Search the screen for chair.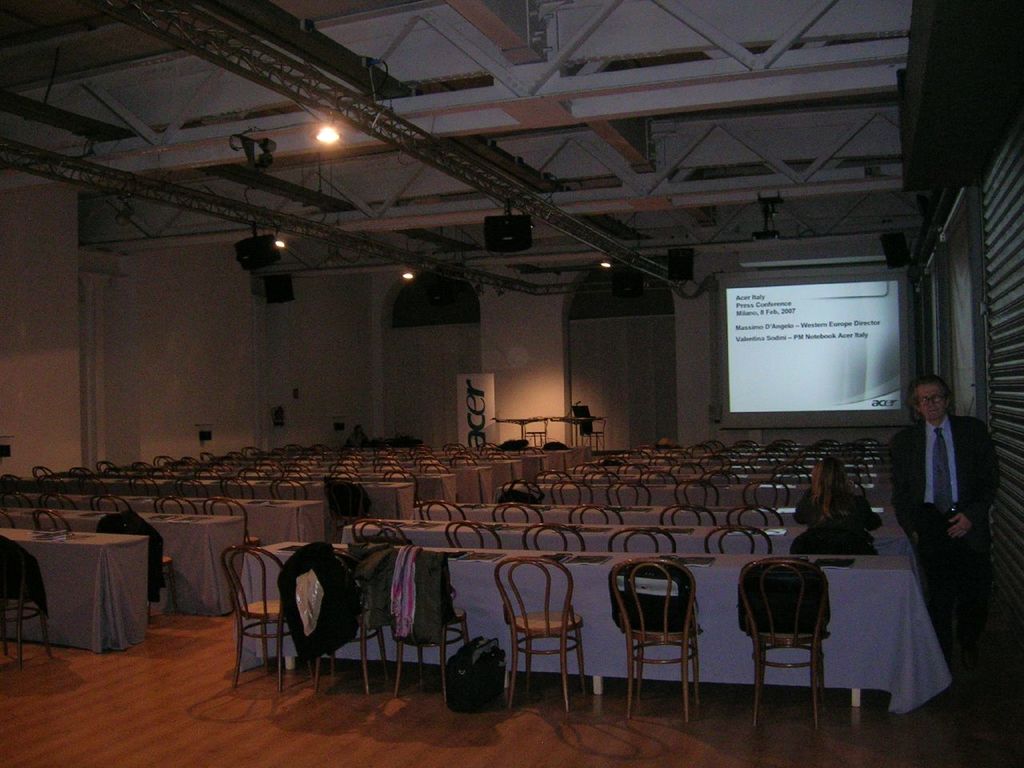
Found at (0, 511, 21, 530).
